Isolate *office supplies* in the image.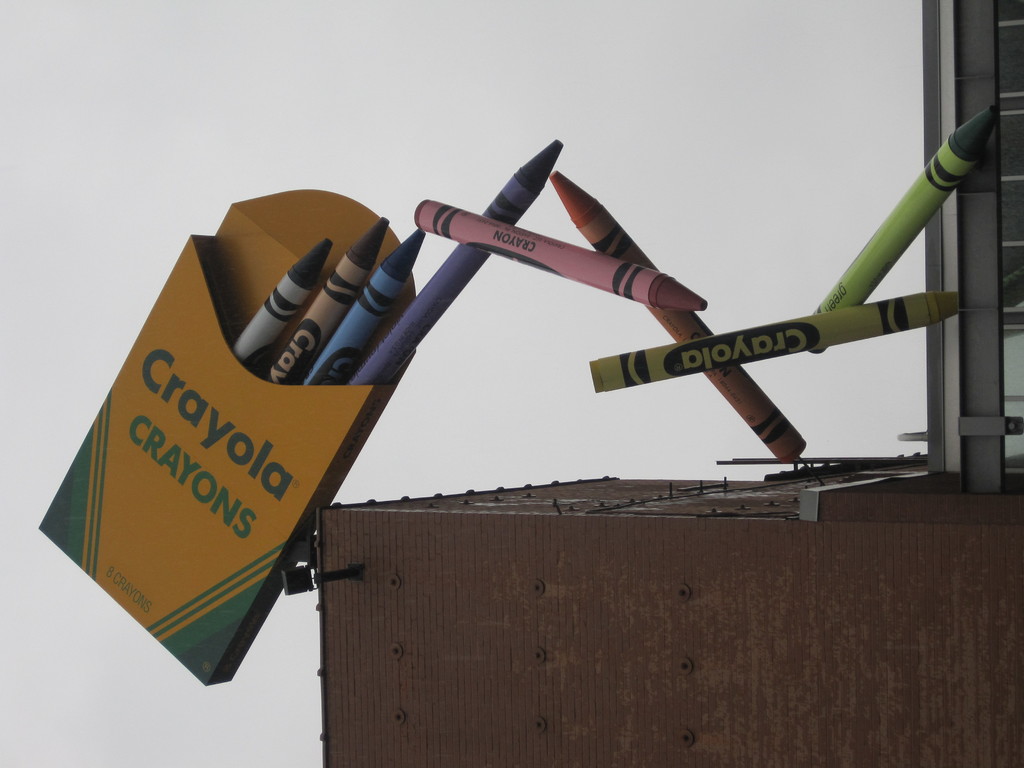
Isolated region: (left=360, top=132, right=564, bottom=389).
